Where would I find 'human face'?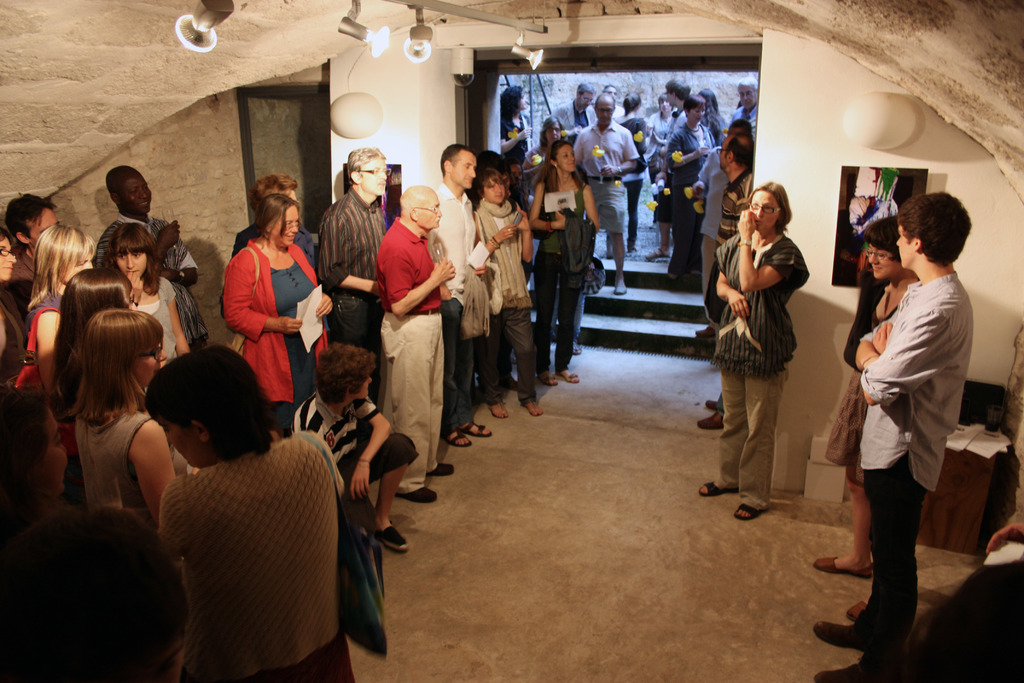
At pyautogui.locateOnScreen(547, 129, 561, 145).
